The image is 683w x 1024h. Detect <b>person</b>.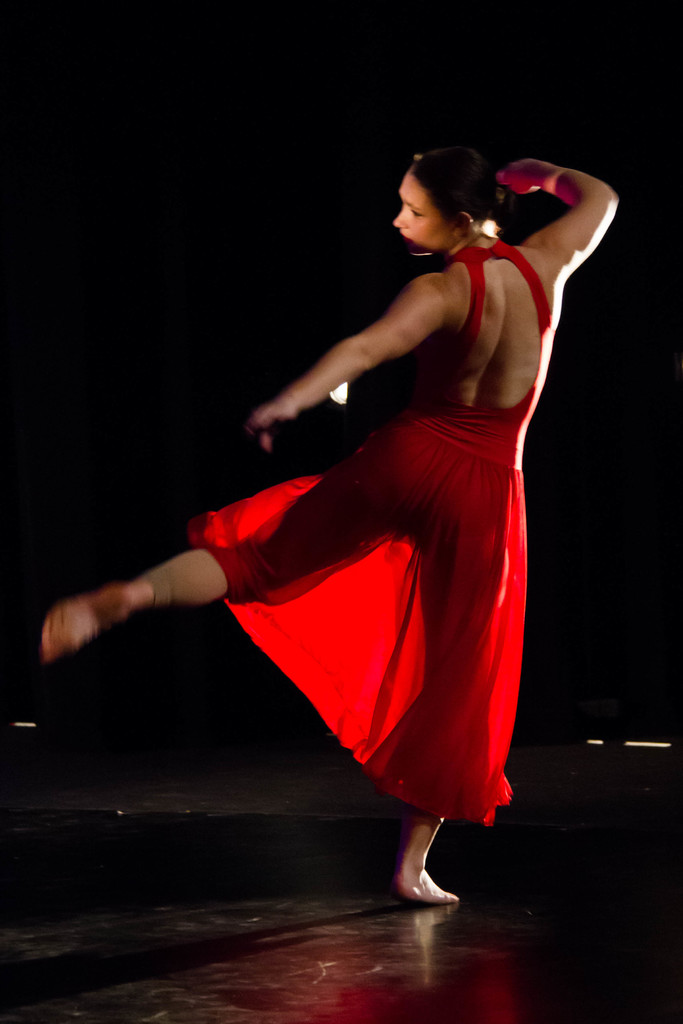
Detection: [left=38, top=147, right=622, bottom=908].
